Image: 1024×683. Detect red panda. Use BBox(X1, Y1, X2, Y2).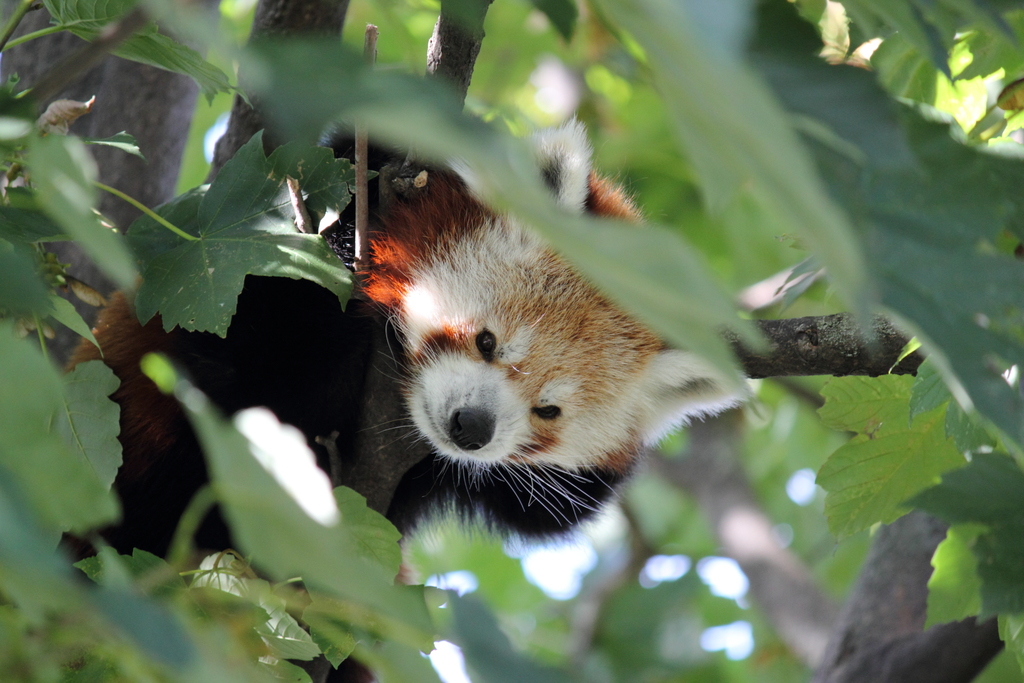
BBox(63, 64, 758, 682).
